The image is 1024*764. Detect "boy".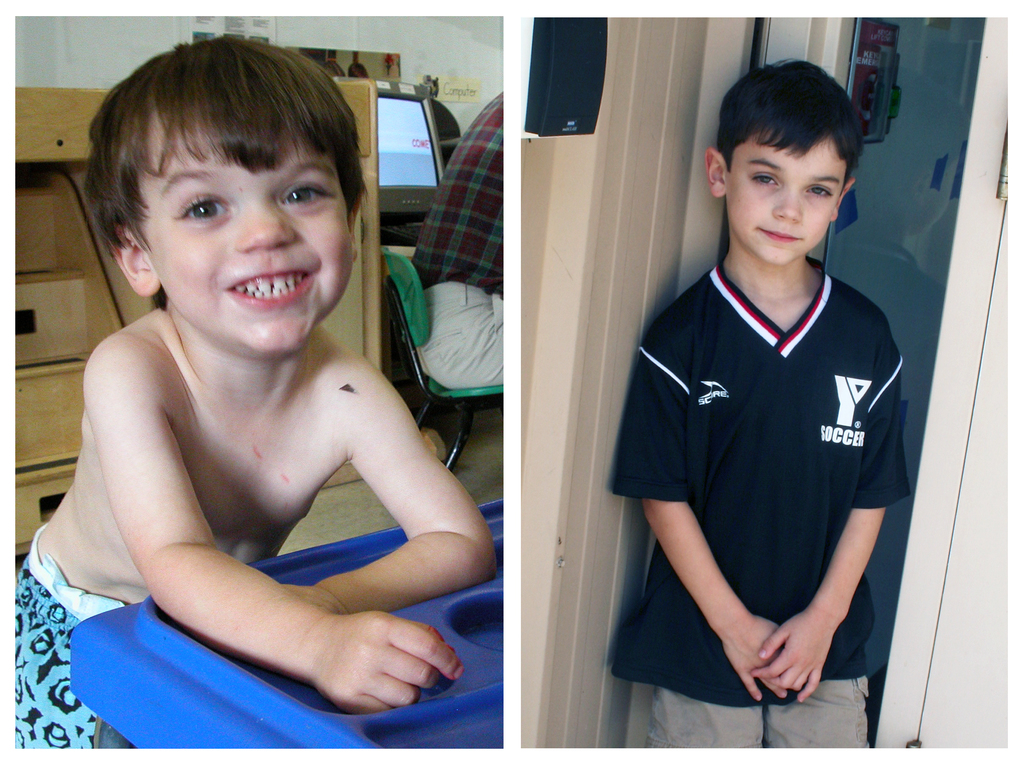
Detection: [12,35,492,747].
